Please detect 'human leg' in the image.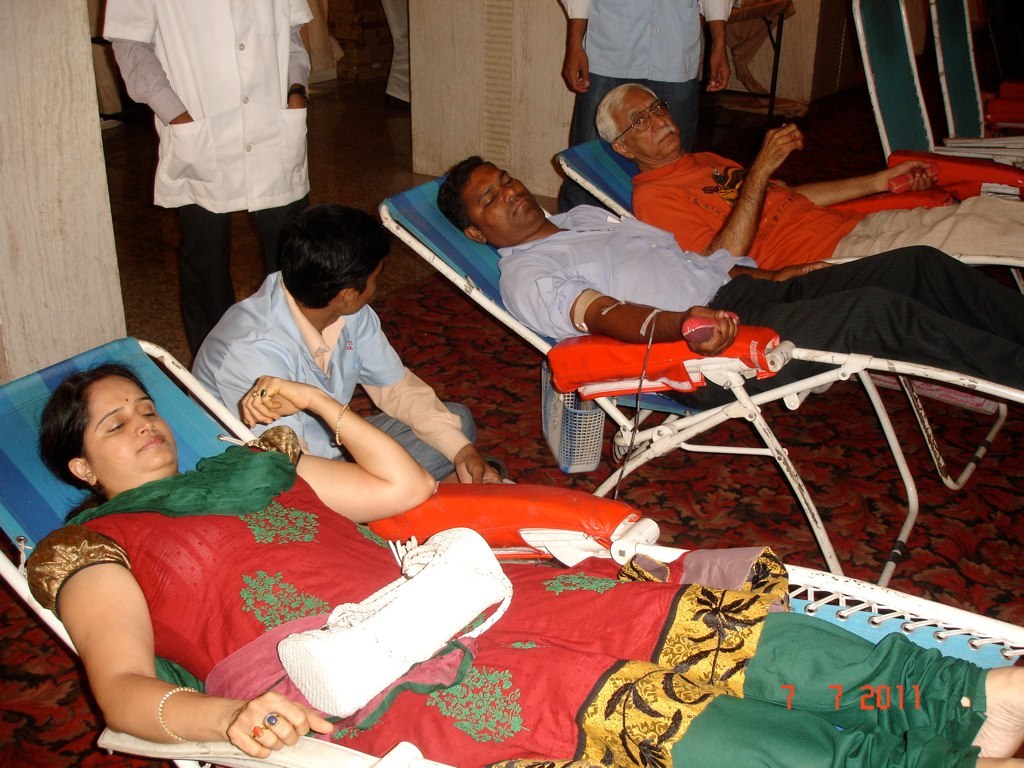
362 398 477 481.
